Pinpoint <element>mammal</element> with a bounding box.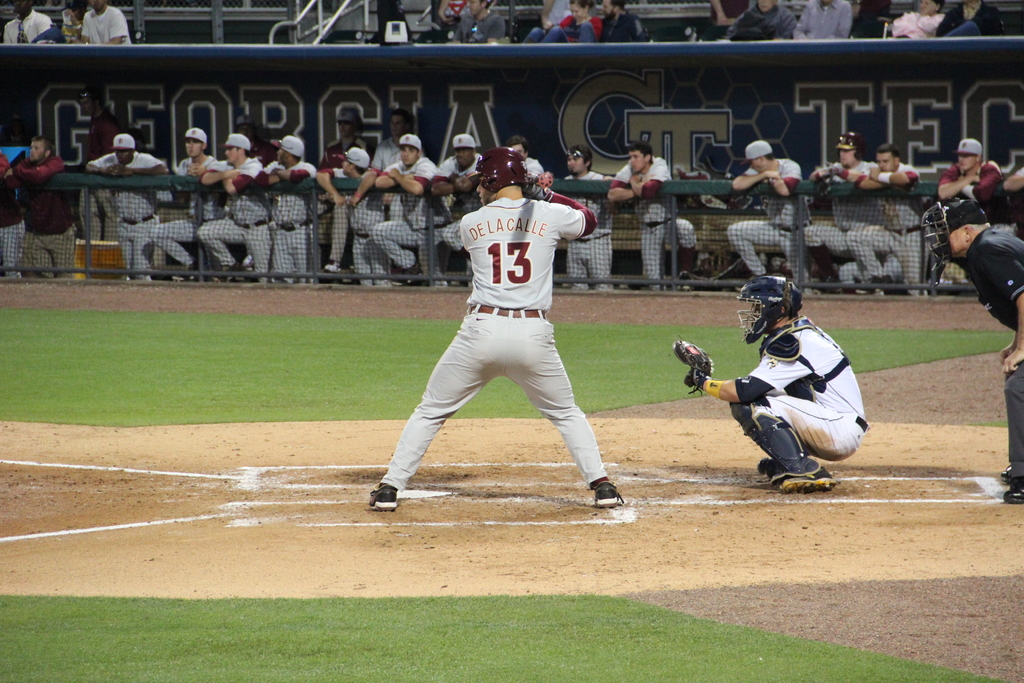
BBox(13, 136, 76, 279).
